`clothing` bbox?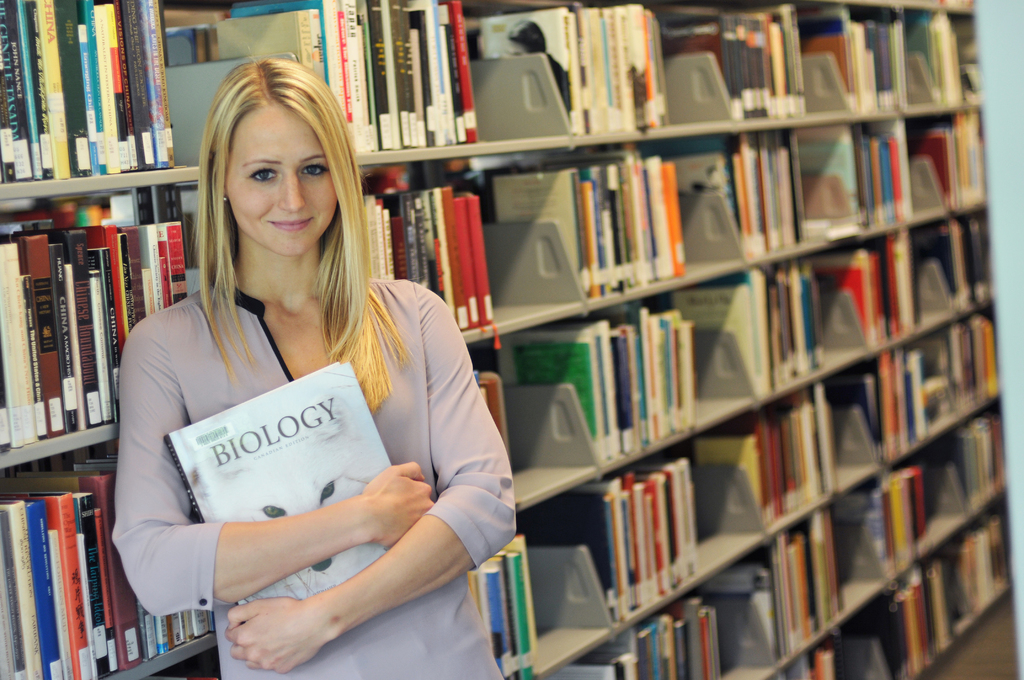
locate(91, 218, 500, 644)
